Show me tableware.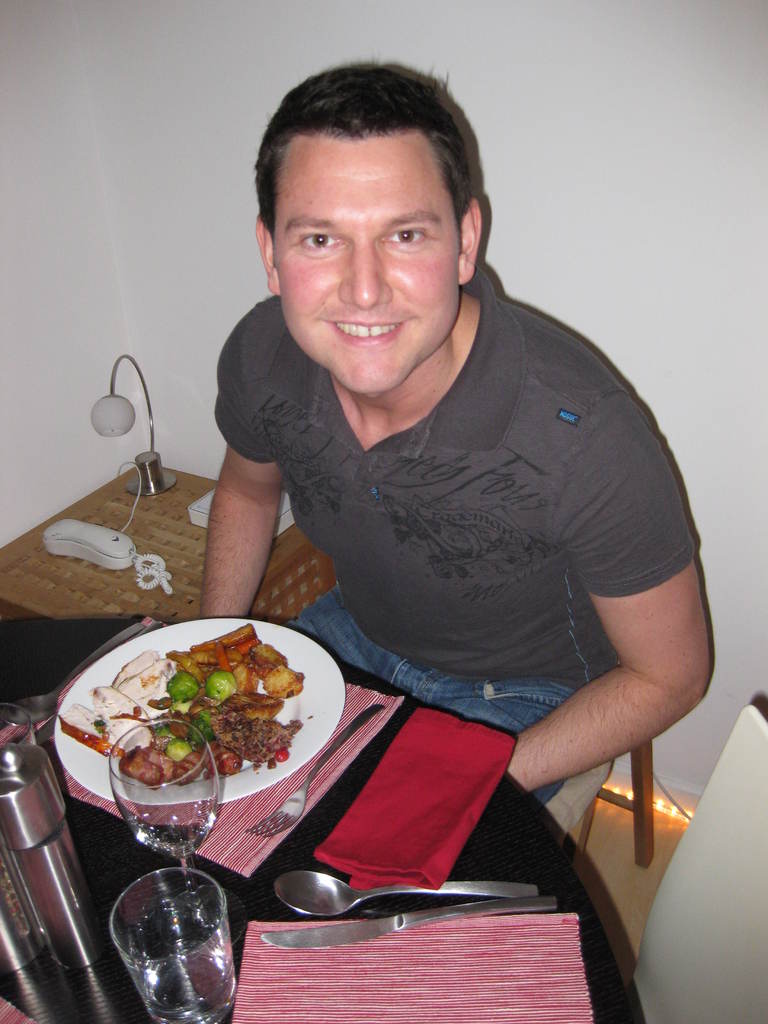
tableware is here: <box>112,717,226,883</box>.
